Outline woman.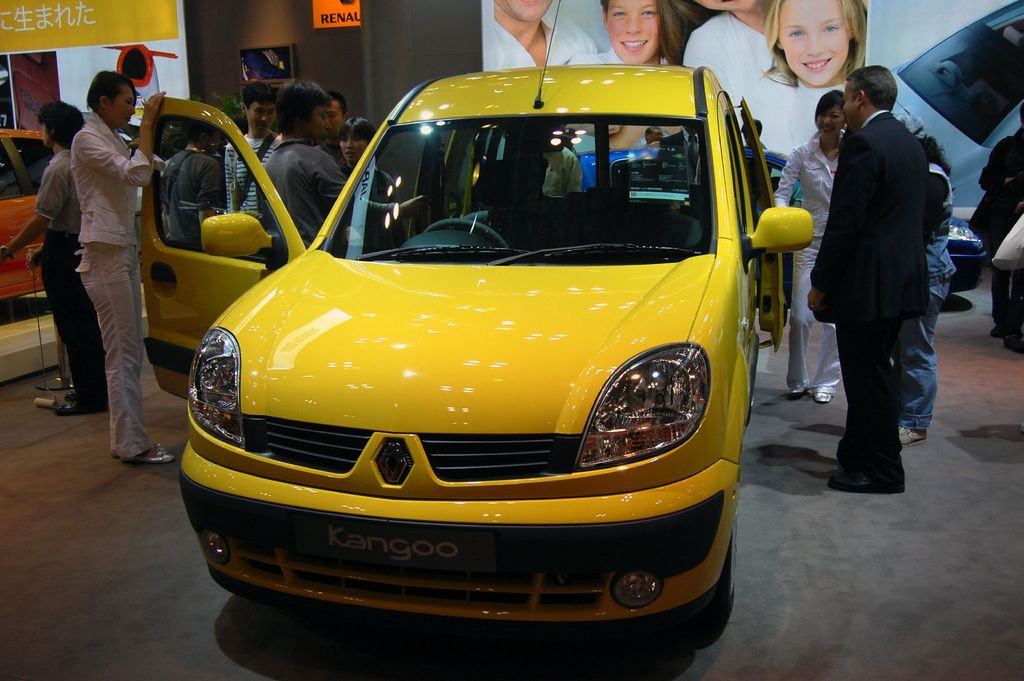
Outline: left=32, top=67, right=154, bottom=442.
